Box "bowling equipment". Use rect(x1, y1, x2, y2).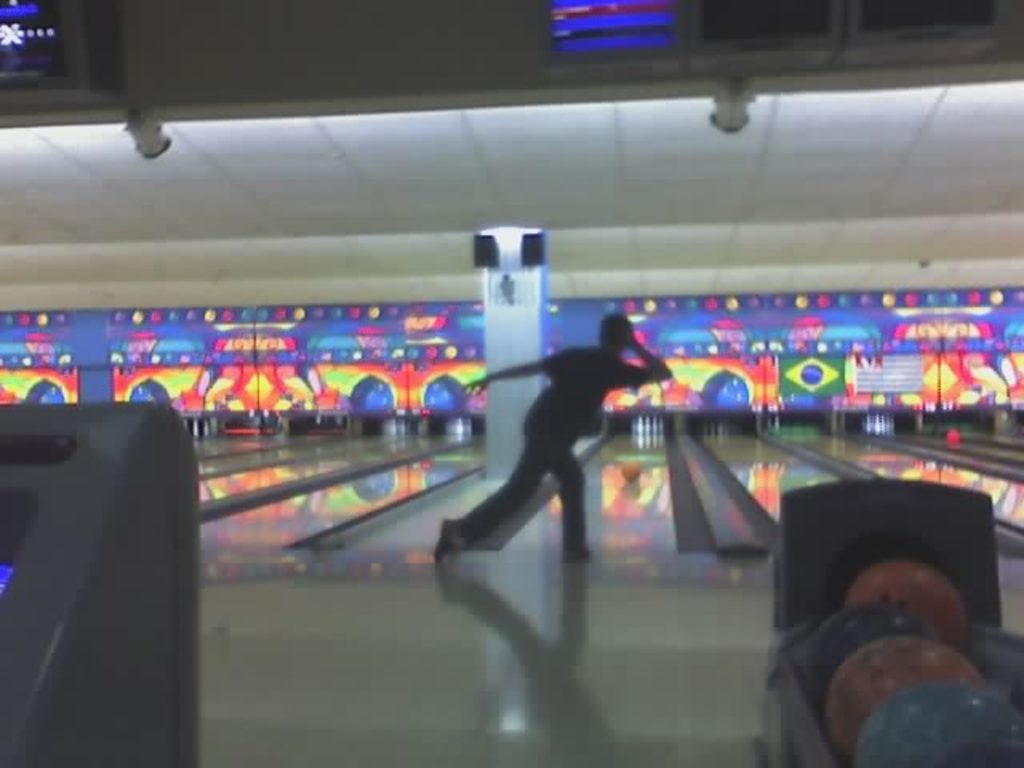
rect(0, 400, 198, 763).
